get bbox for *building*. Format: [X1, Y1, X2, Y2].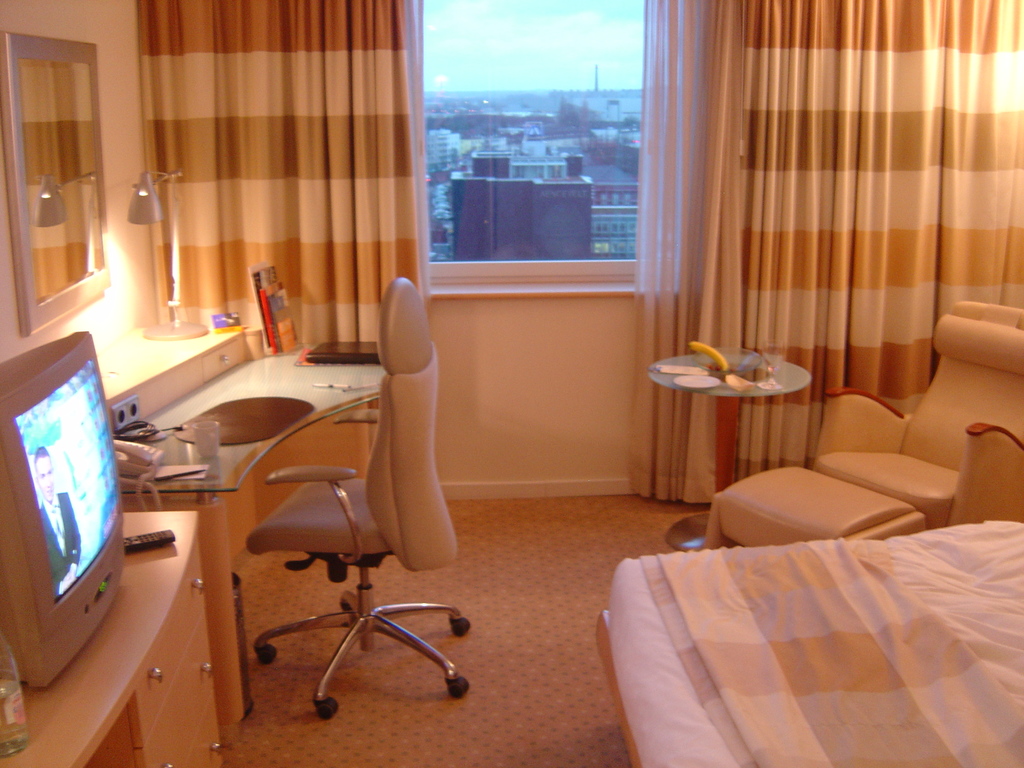
[424, 87, 645, 259].
